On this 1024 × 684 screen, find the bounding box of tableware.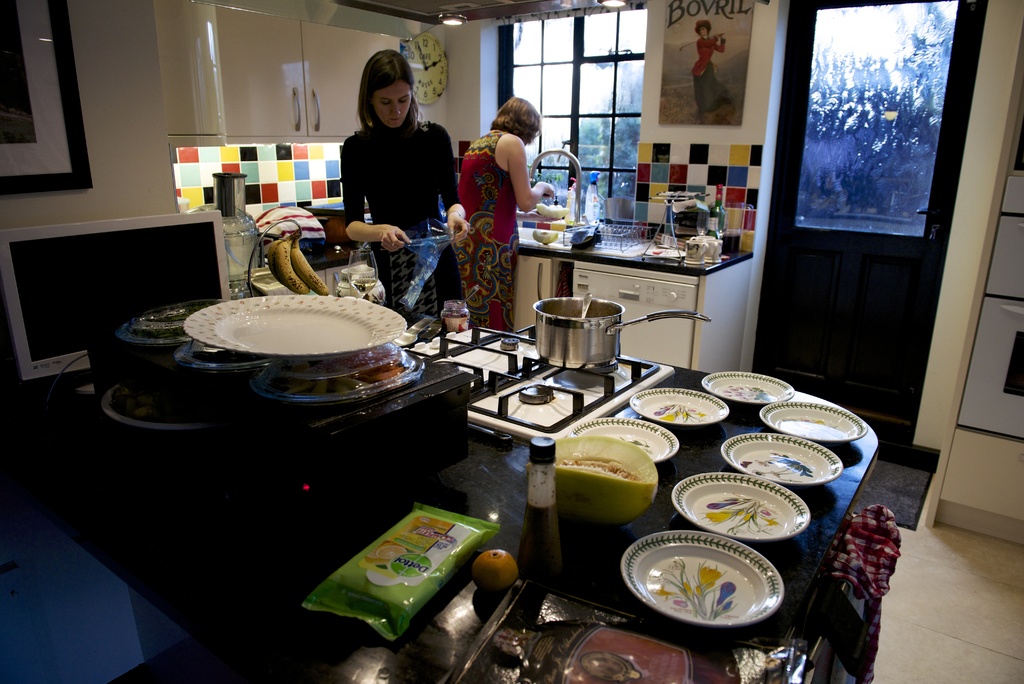
Bounding box: box(184, 295, 407, 356).
